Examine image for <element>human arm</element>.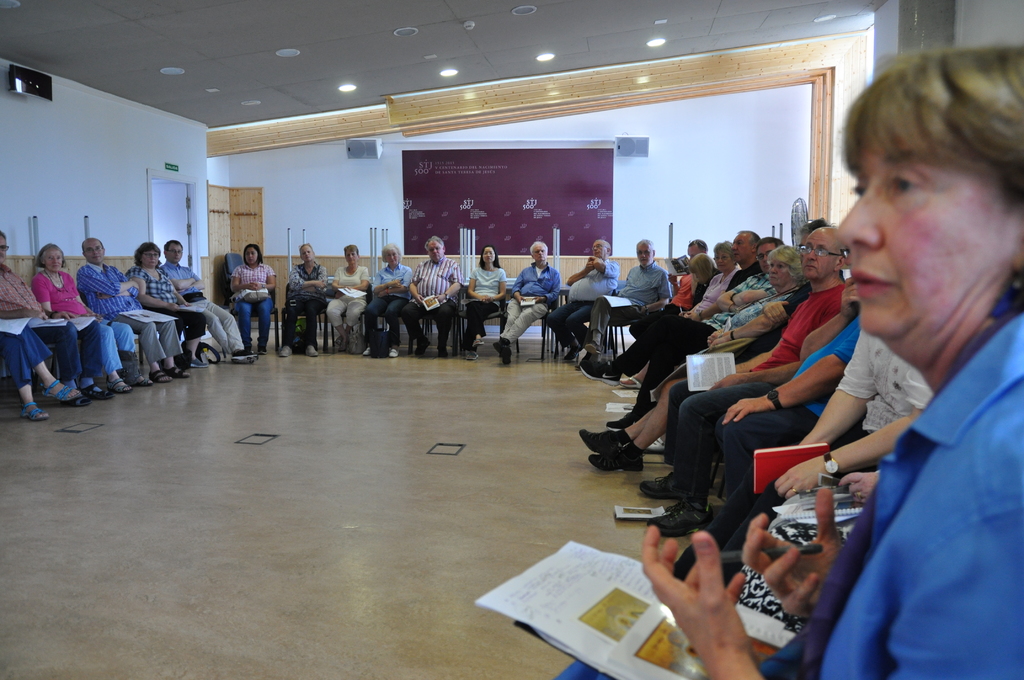
Examination result: <region>532, 268, 561, 304</region>.
